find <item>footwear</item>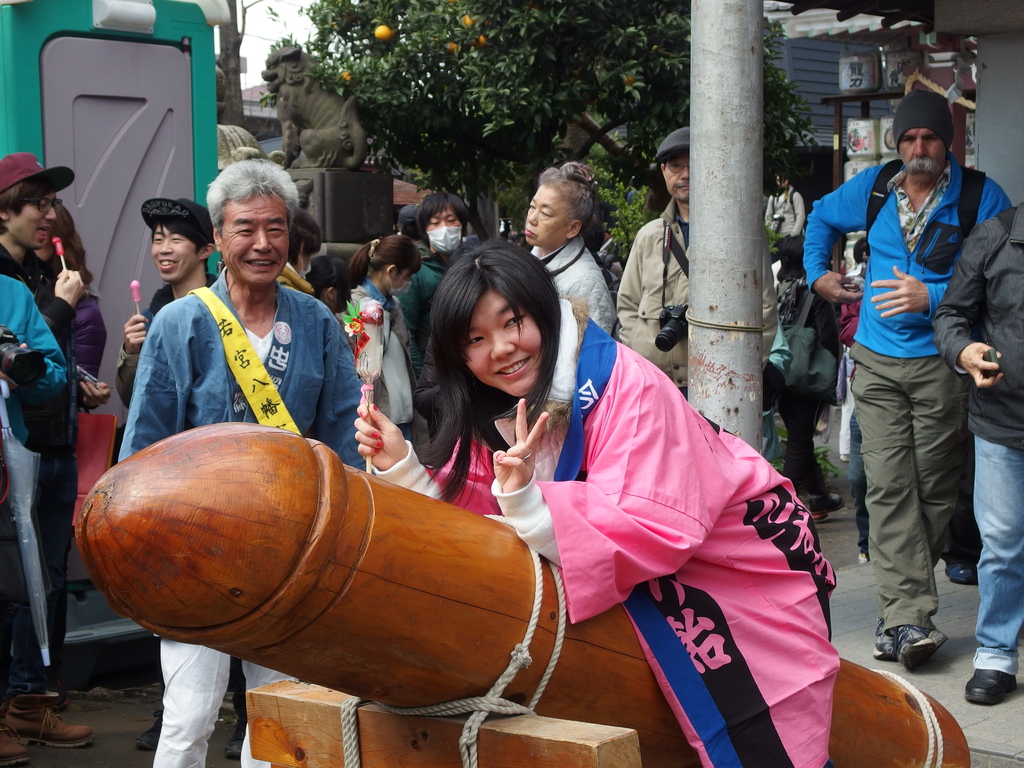
locate(877, 615, 900, 660)
